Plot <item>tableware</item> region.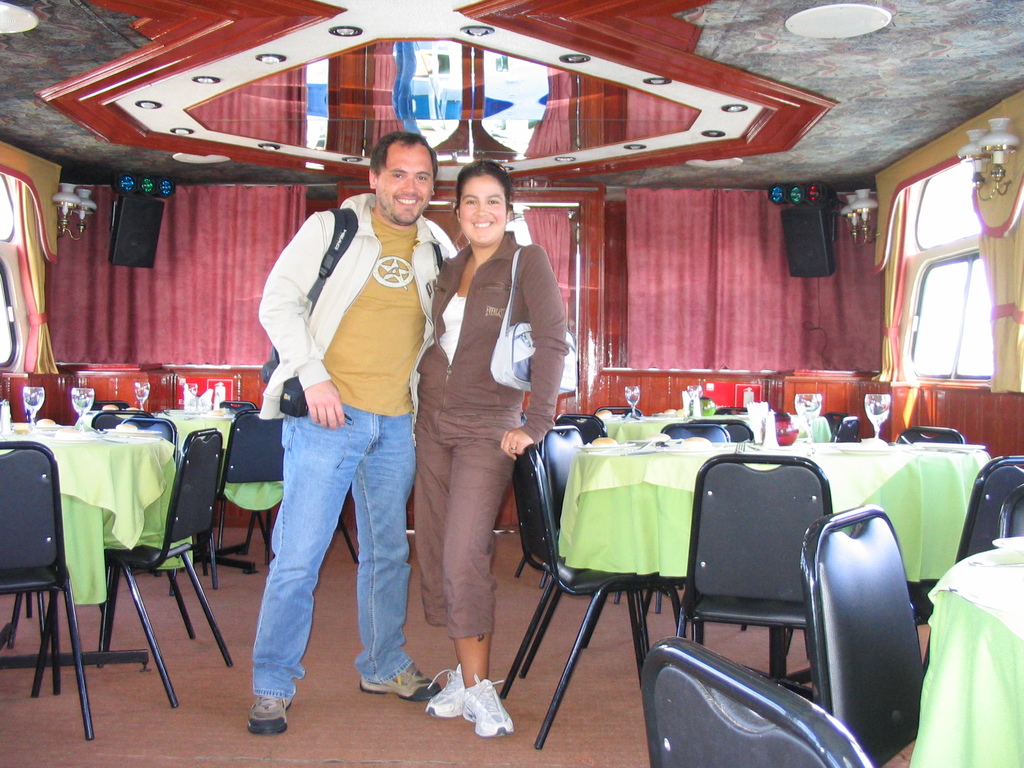
Plotted at x1=17, y1=381, x2=47, y2=433.
